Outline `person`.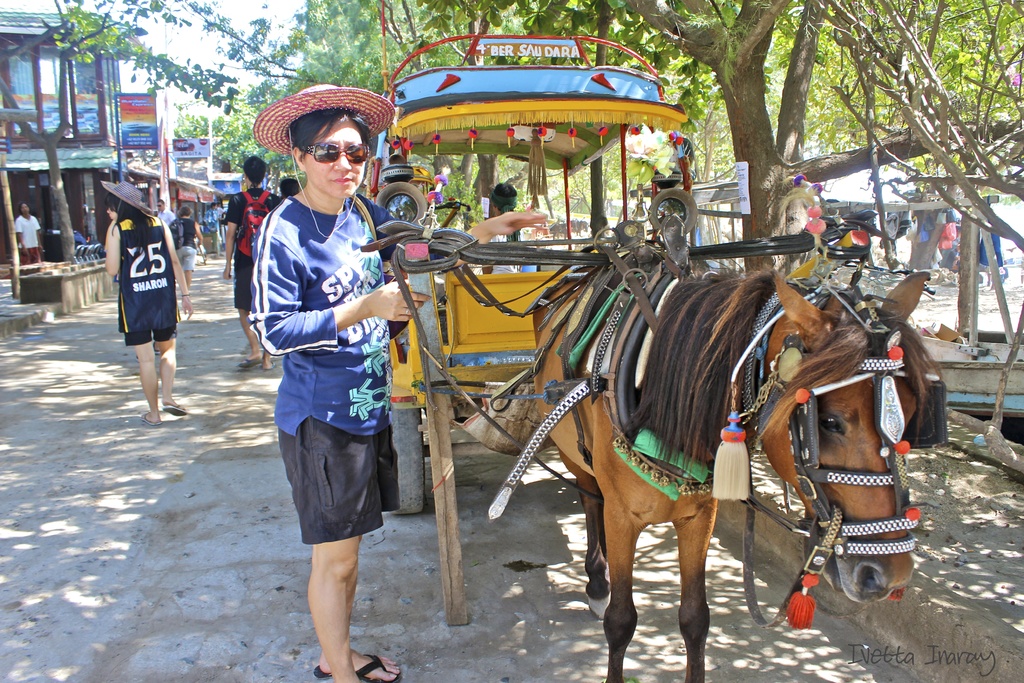
Outline: bbox(485, 178, 526, 281).
